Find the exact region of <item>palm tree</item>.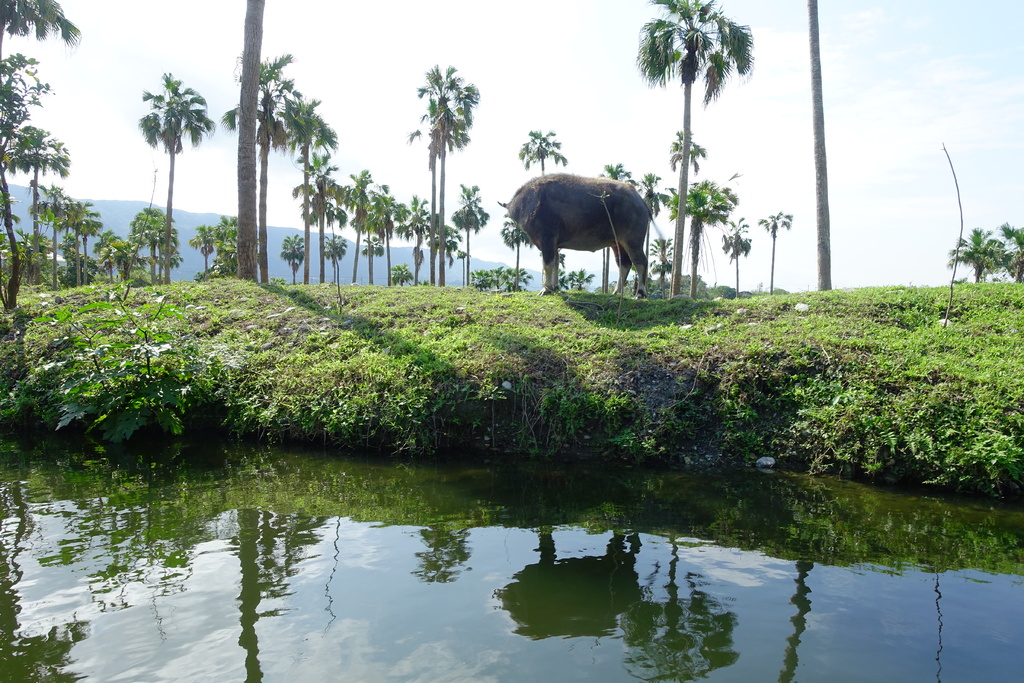
Exact region: box(335, 165, 387, 305).
